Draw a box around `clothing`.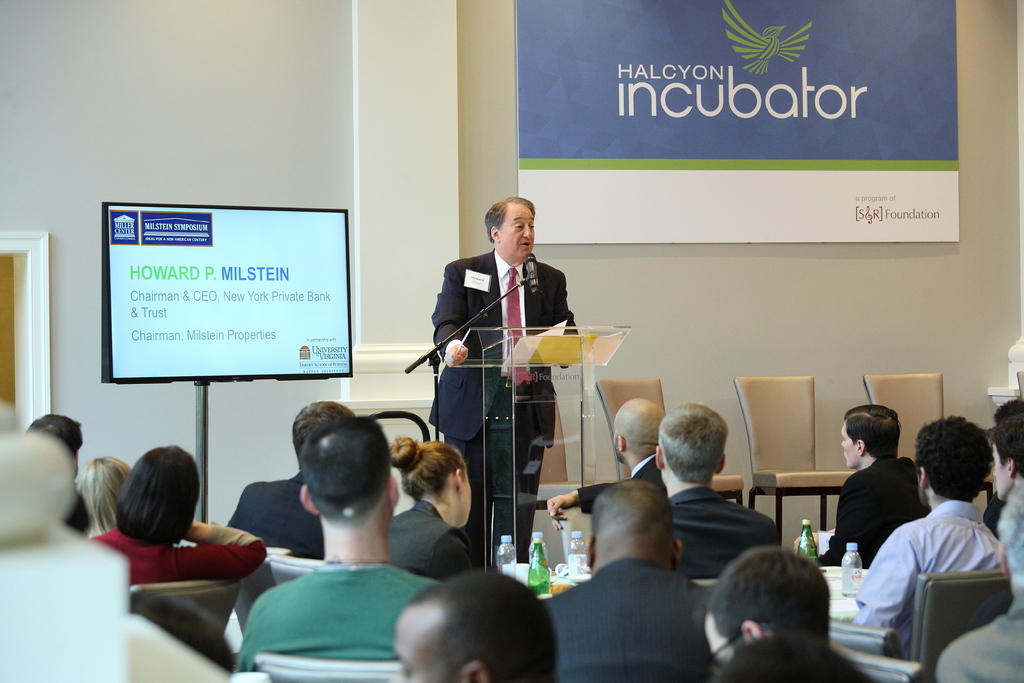
225, 559, 427, 682.
